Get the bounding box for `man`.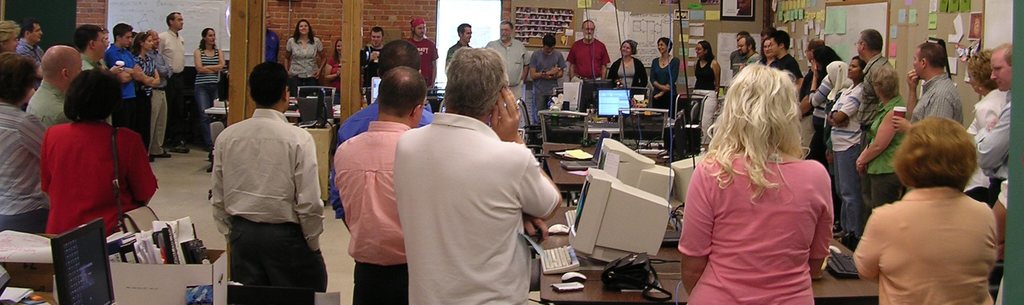
Rect(147, 29, 175, 161).
